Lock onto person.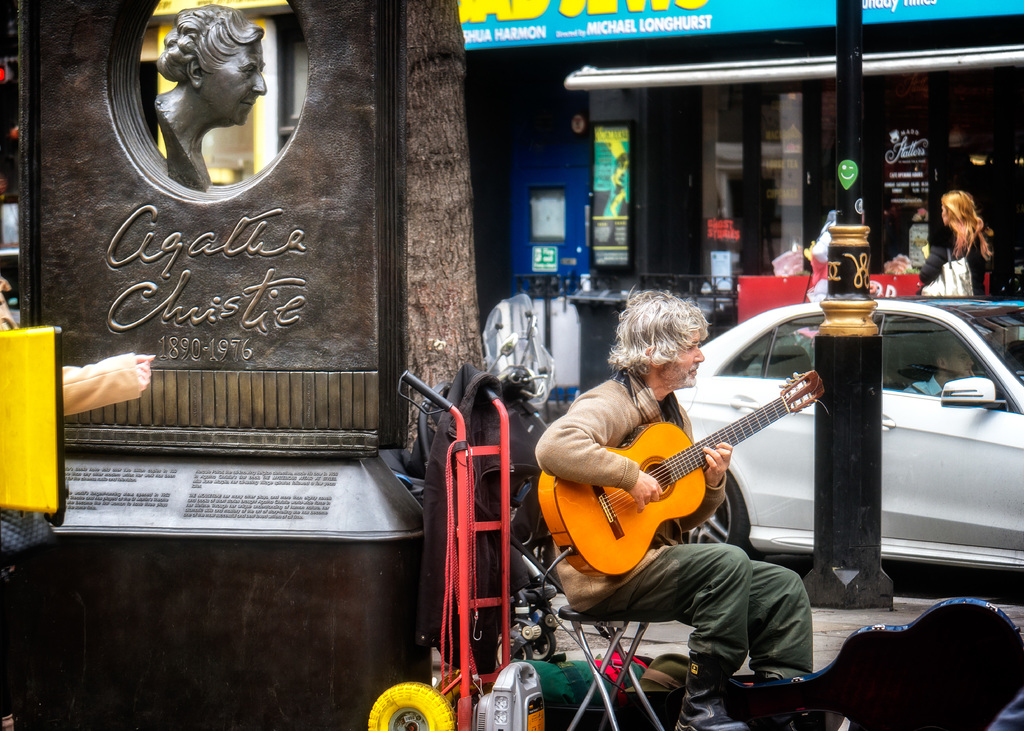
Locked: rect(141, 0, 267, 194).
